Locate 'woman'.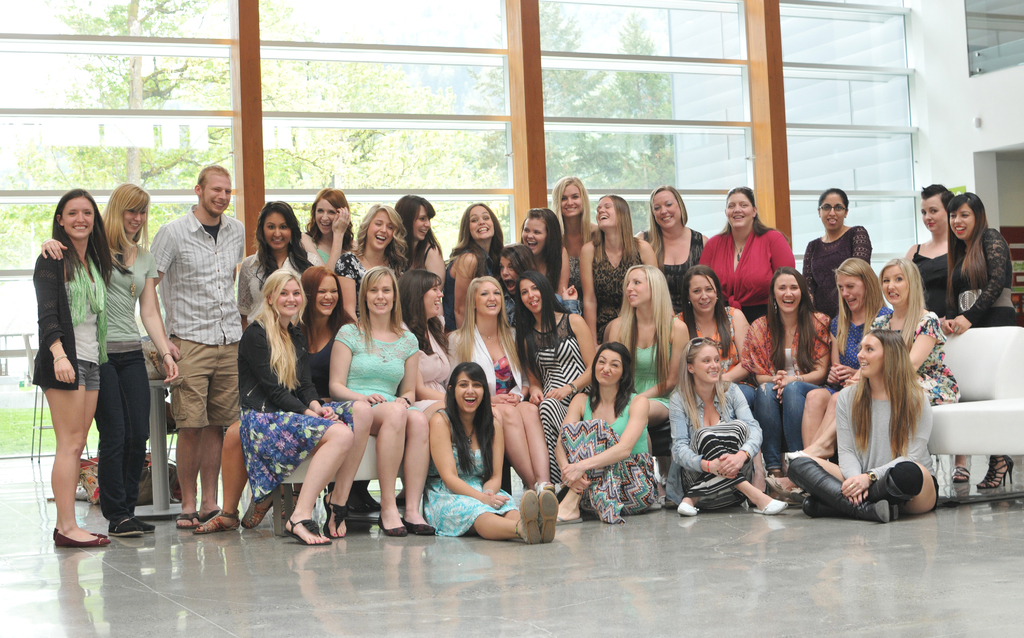
Bounding box: {"x1": 577, "y1": 192, "x2": 657, "y2": 345}.
